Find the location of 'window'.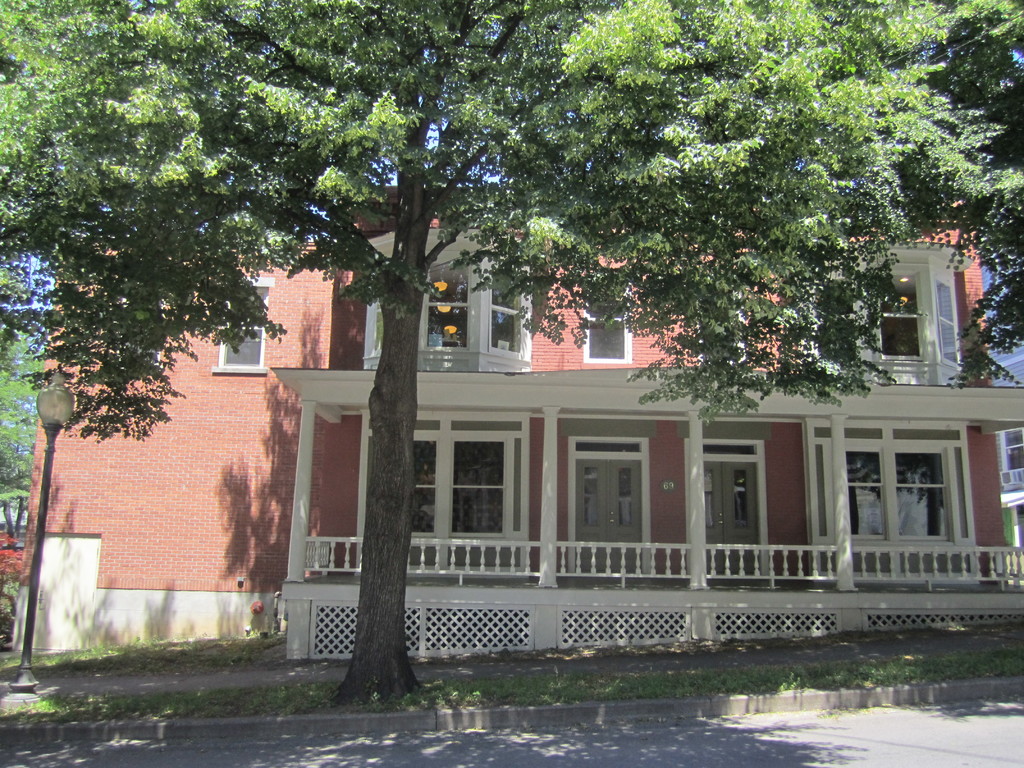
Location: select_region(801, 239, 979, 389).
